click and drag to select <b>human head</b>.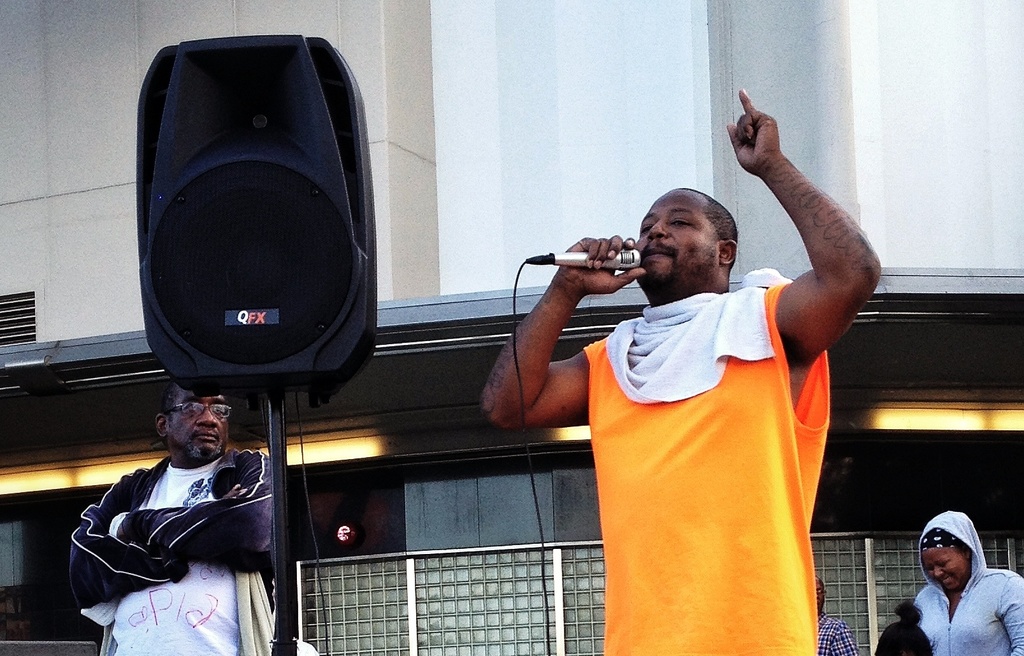
Selection: {"x1": 154, "y1": 382, "x2": 242, "y2": 461}.
